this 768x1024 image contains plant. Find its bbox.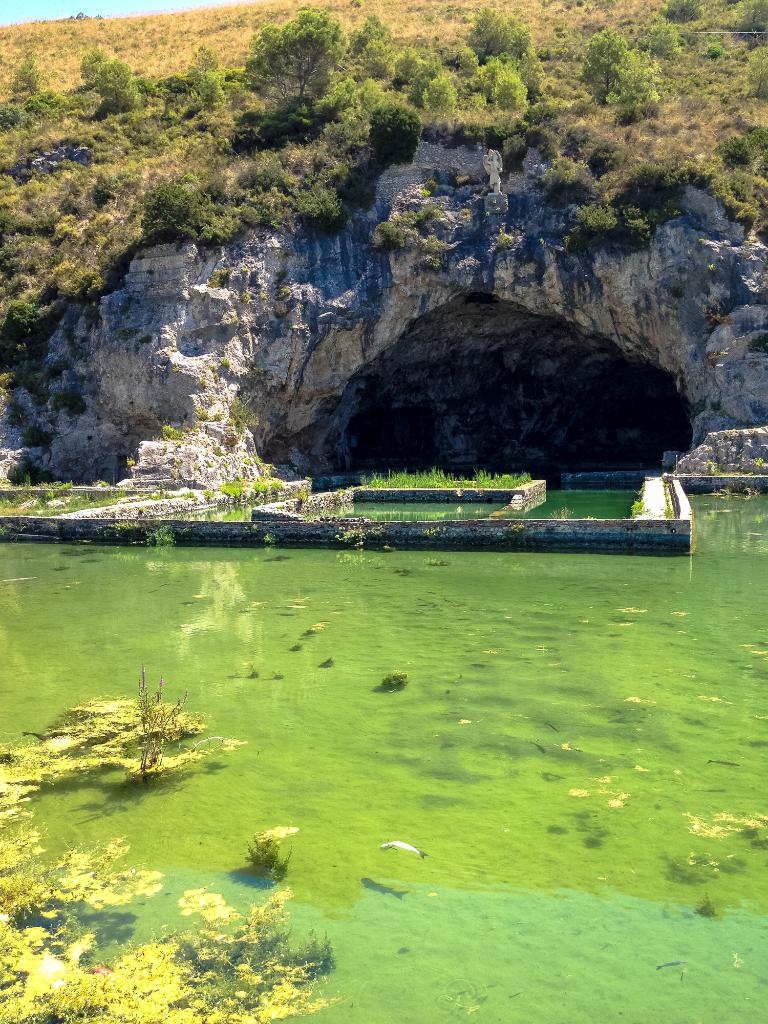
bbox=(242, 840, 291, 875).
